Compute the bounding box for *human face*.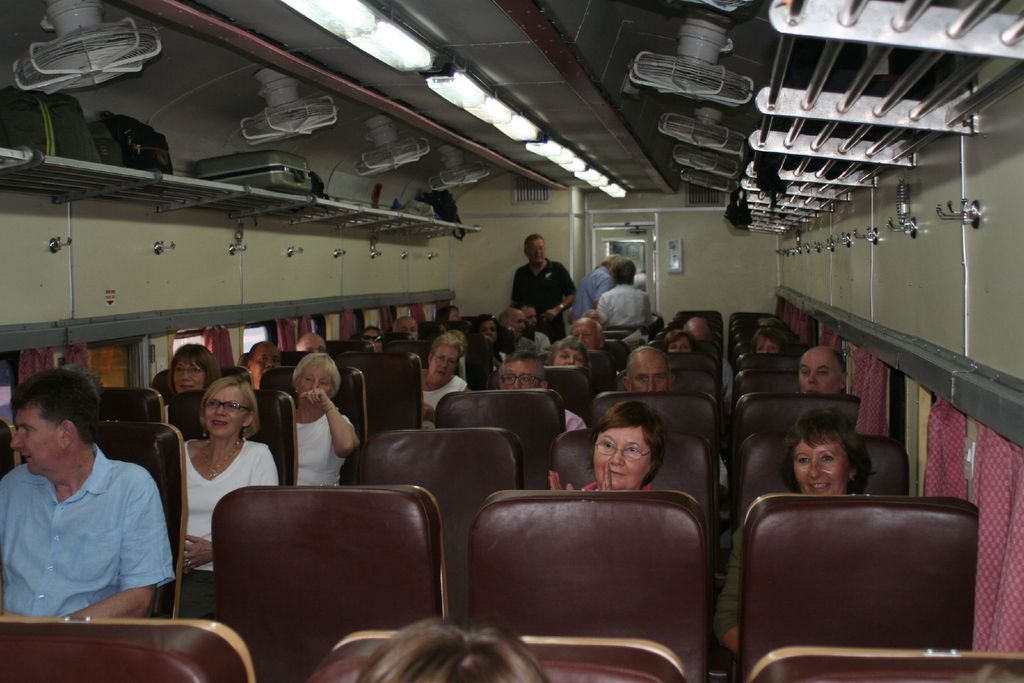
(x1=253, y1=344, x2=278, y2=389).
